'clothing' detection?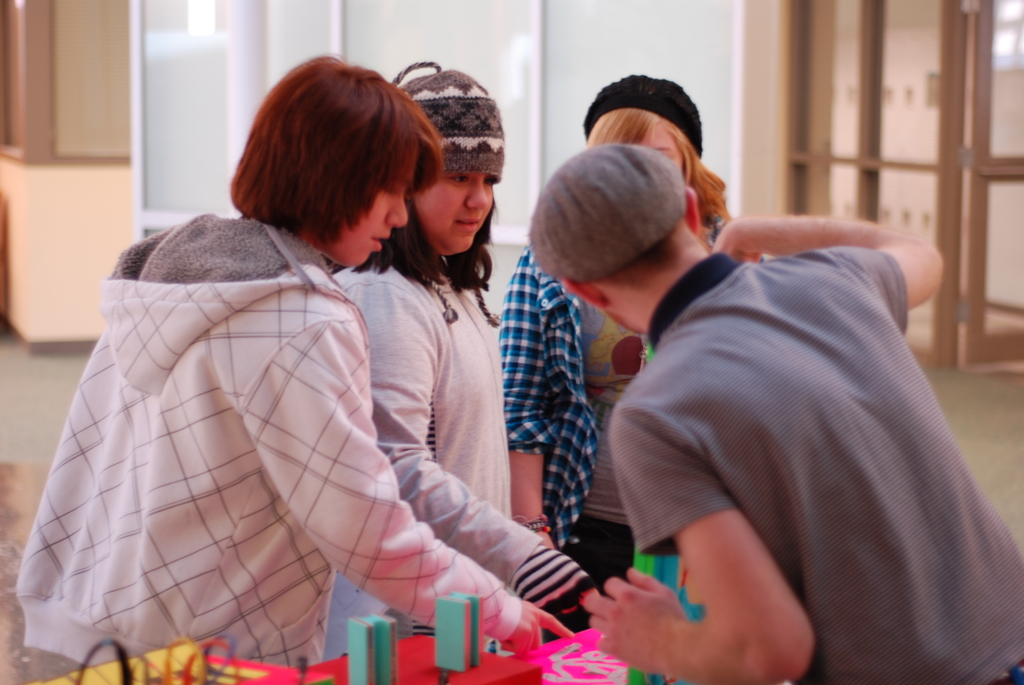
bbox=[606, 251, 1023, 684]
